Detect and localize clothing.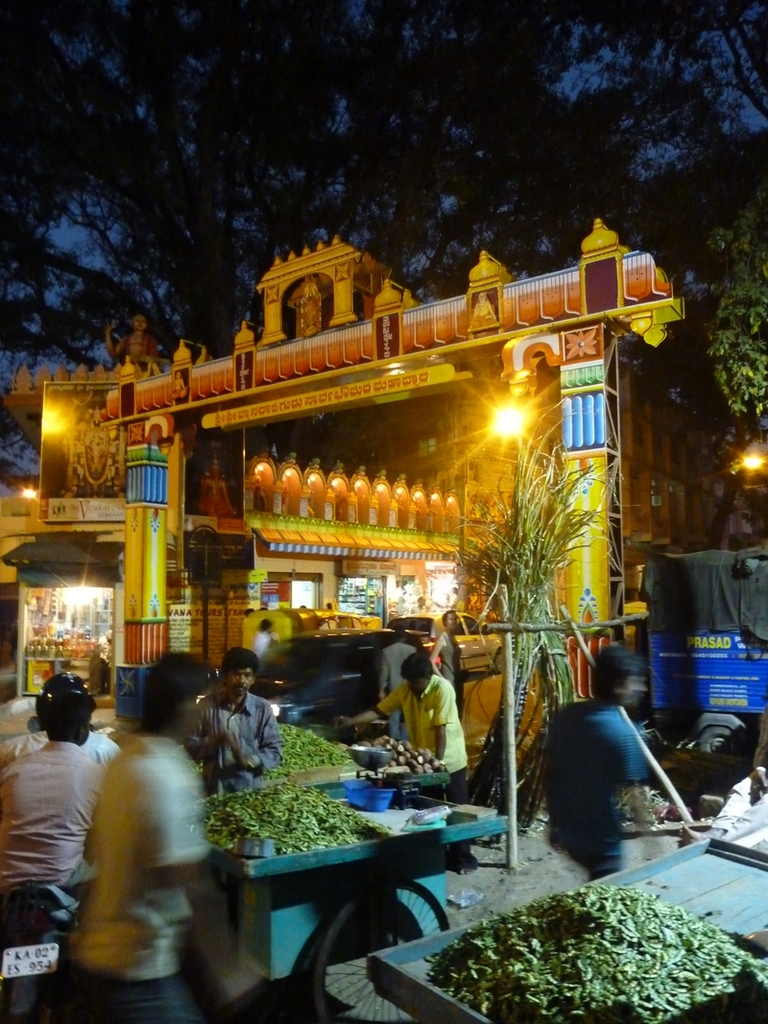
Localized at select_region(191, 678, 271, 803).
